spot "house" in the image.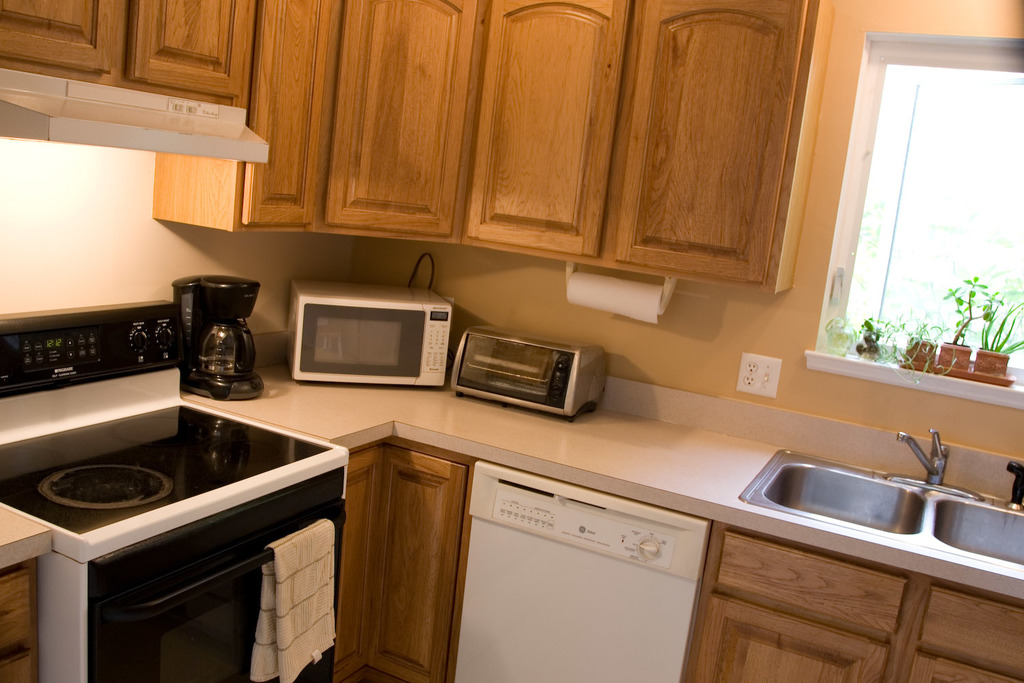
"house" found at <region>0, 0, 1016, 663</region>.
